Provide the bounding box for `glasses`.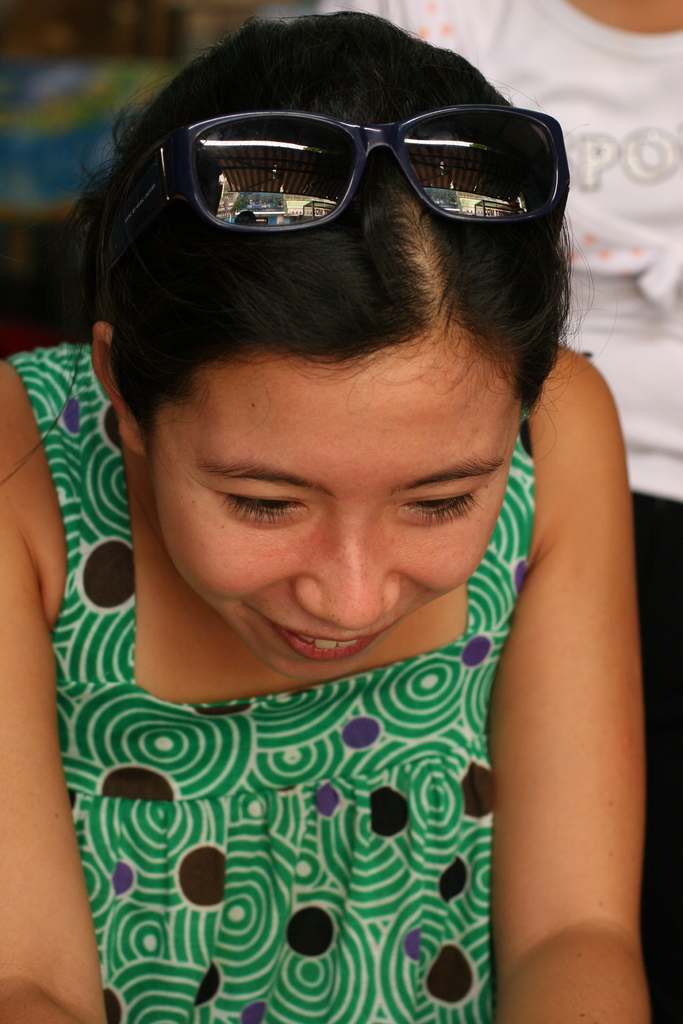
(left=112, top=98, right=587, bottom=246).
